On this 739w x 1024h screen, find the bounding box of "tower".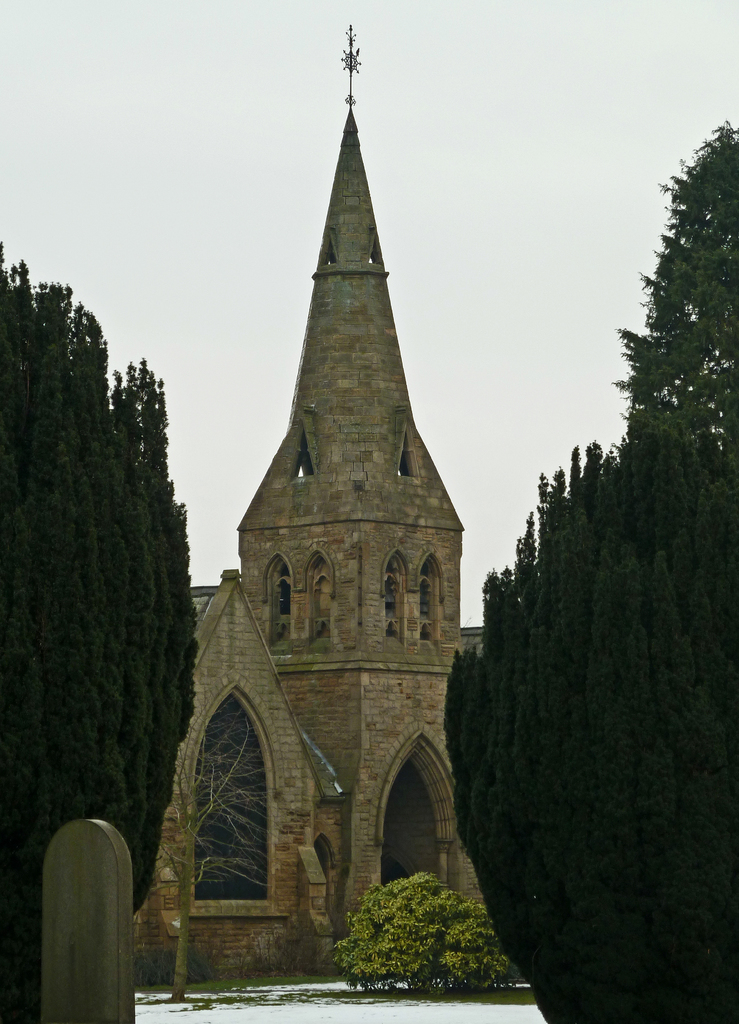
Bounding box: detection(241, 39, 500, 979).
